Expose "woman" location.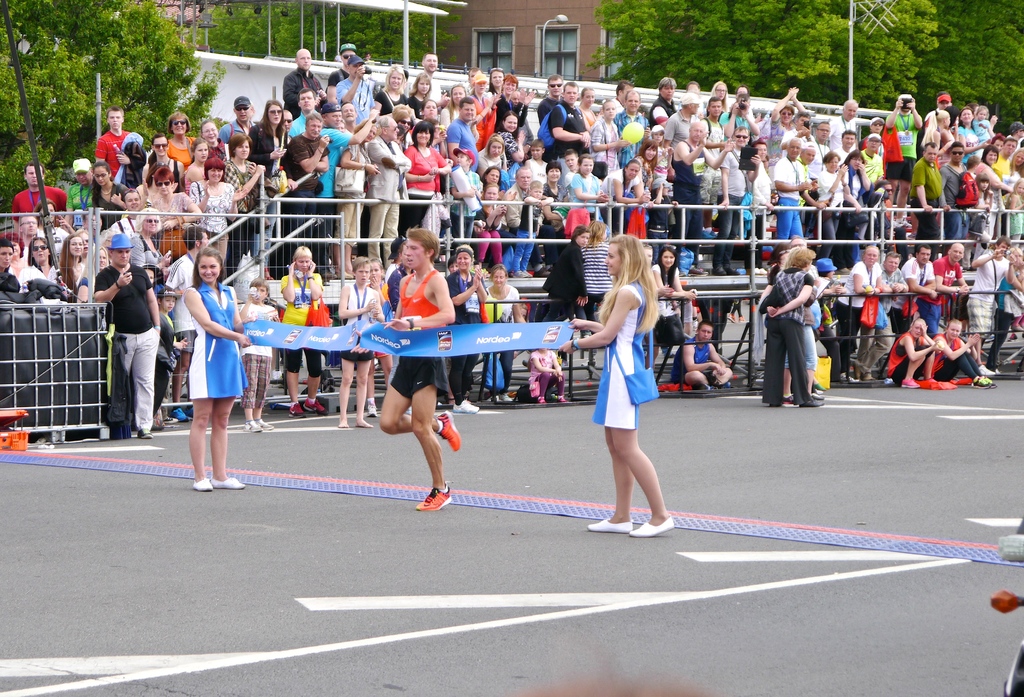
Exposed at rect(148, 163, 207, 249).
